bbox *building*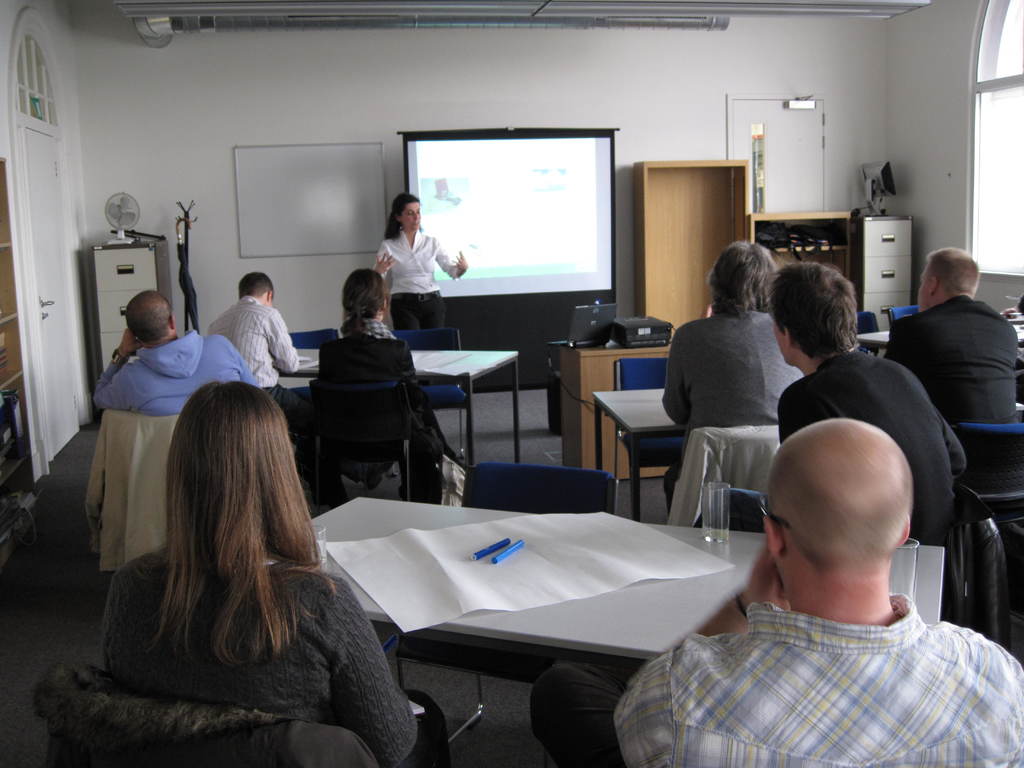
<box>0,0,1023,767</box>
